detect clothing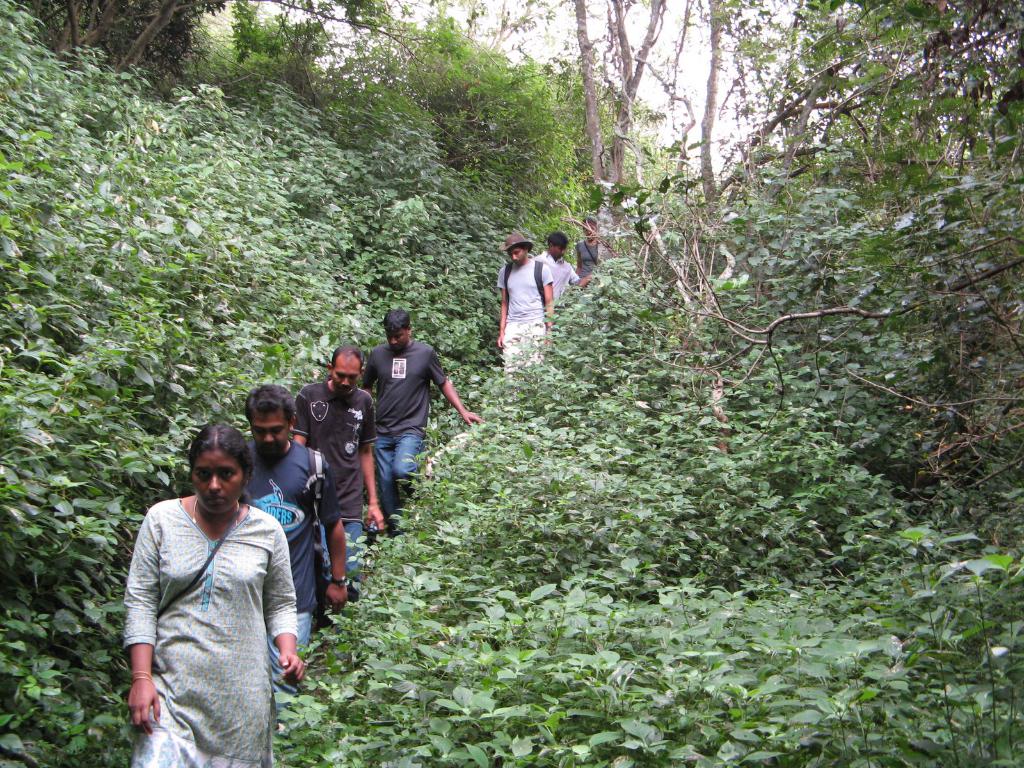
bbox=(580, 234, 596, 276)
